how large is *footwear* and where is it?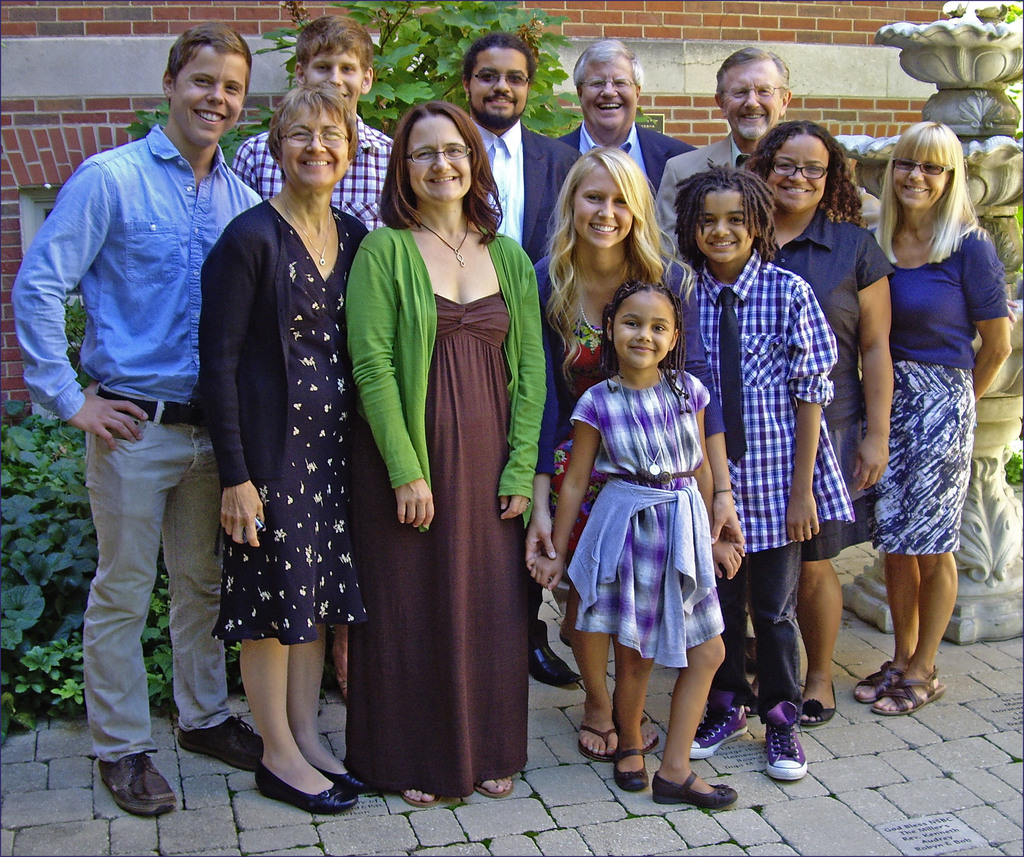
Bounding box: [651, 768, 732, 813].
